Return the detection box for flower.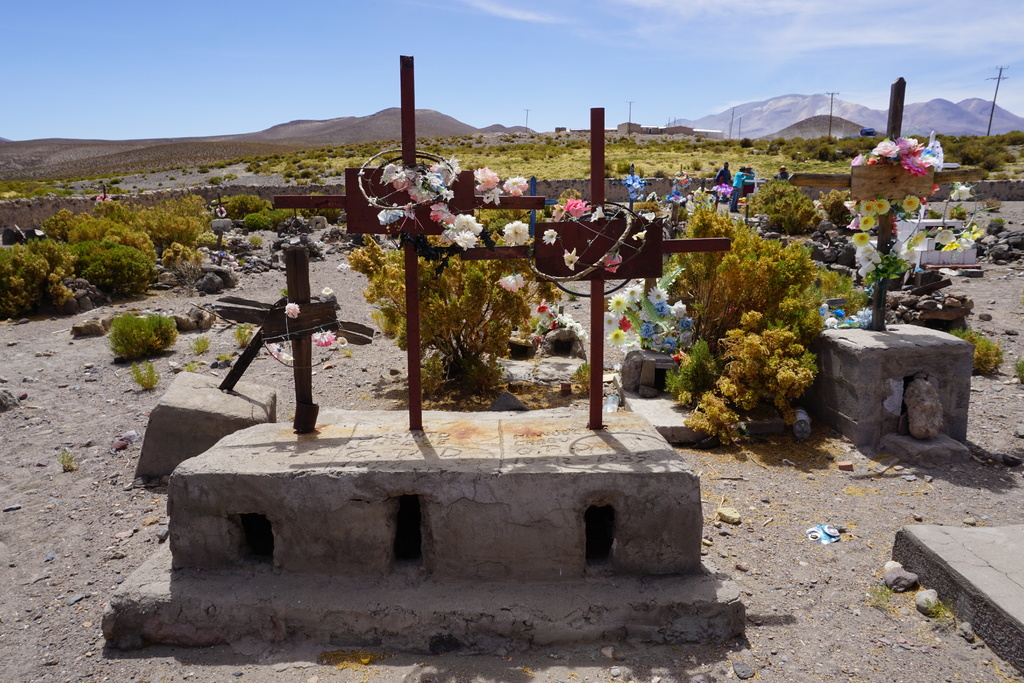
BBox(493, 274, 526, 295).
